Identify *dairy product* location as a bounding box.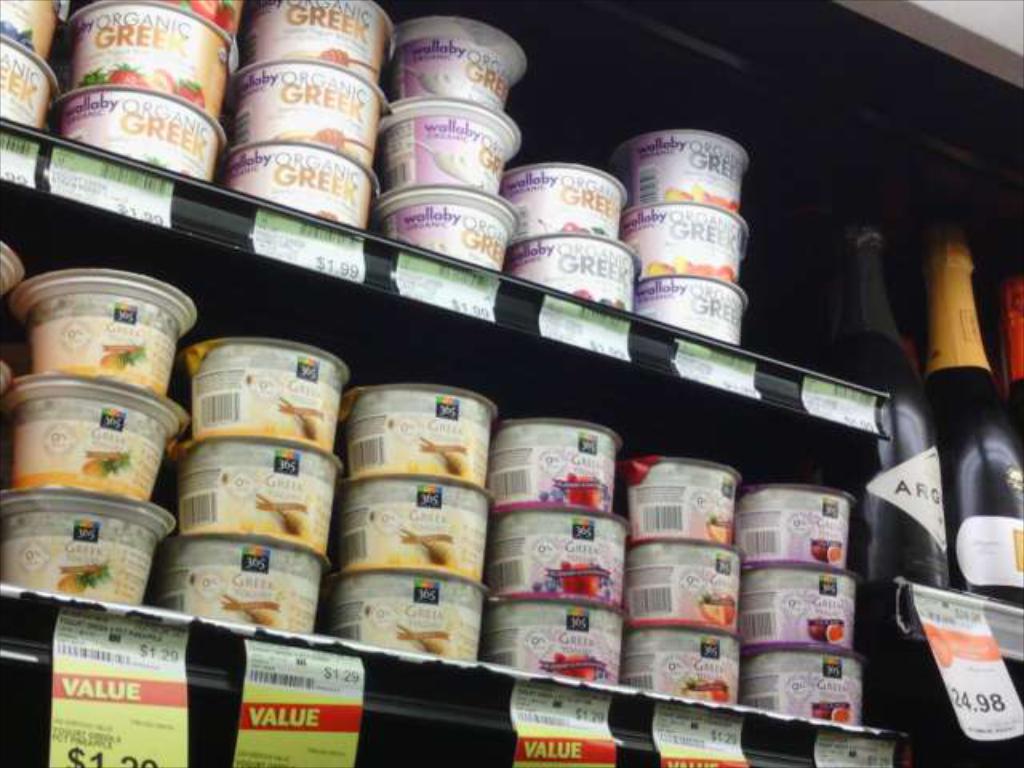
bbox=[210, 149, 373, 245].
